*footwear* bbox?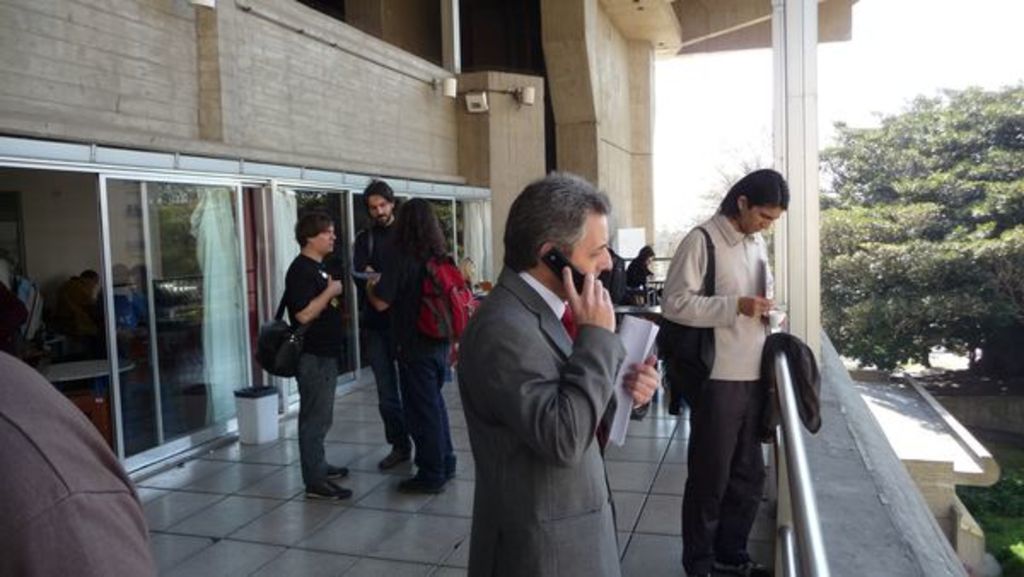
bbox=(324, 458, 352, 480)
